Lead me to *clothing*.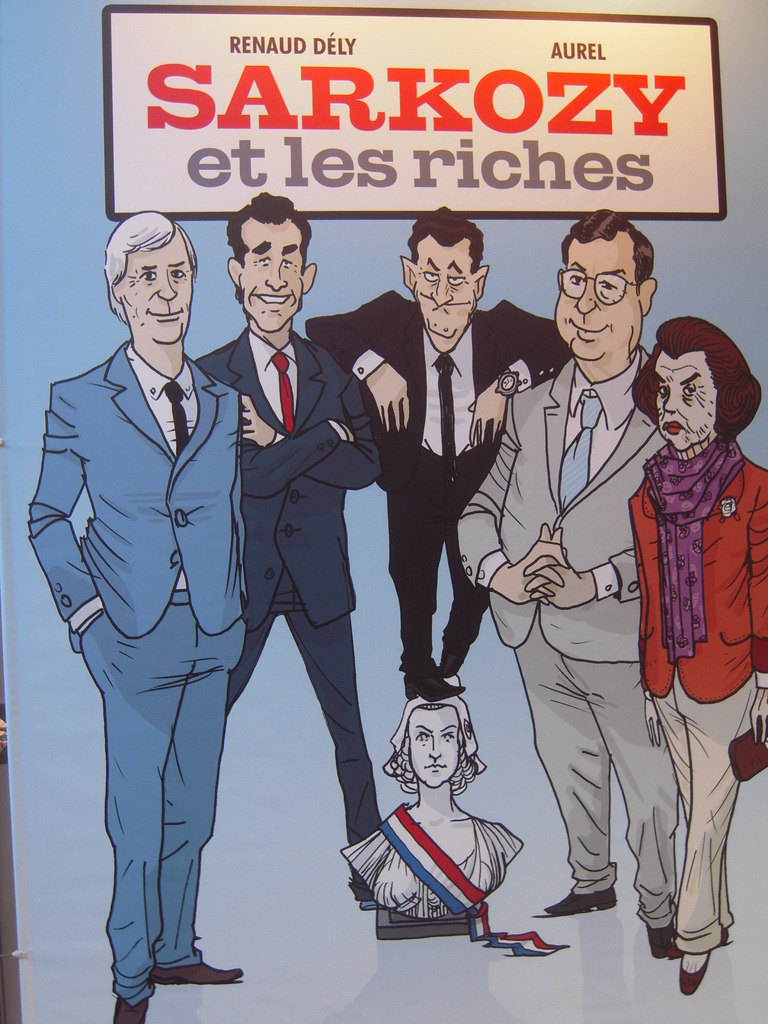
Lead to select_region(188, 316, 380, 896).
